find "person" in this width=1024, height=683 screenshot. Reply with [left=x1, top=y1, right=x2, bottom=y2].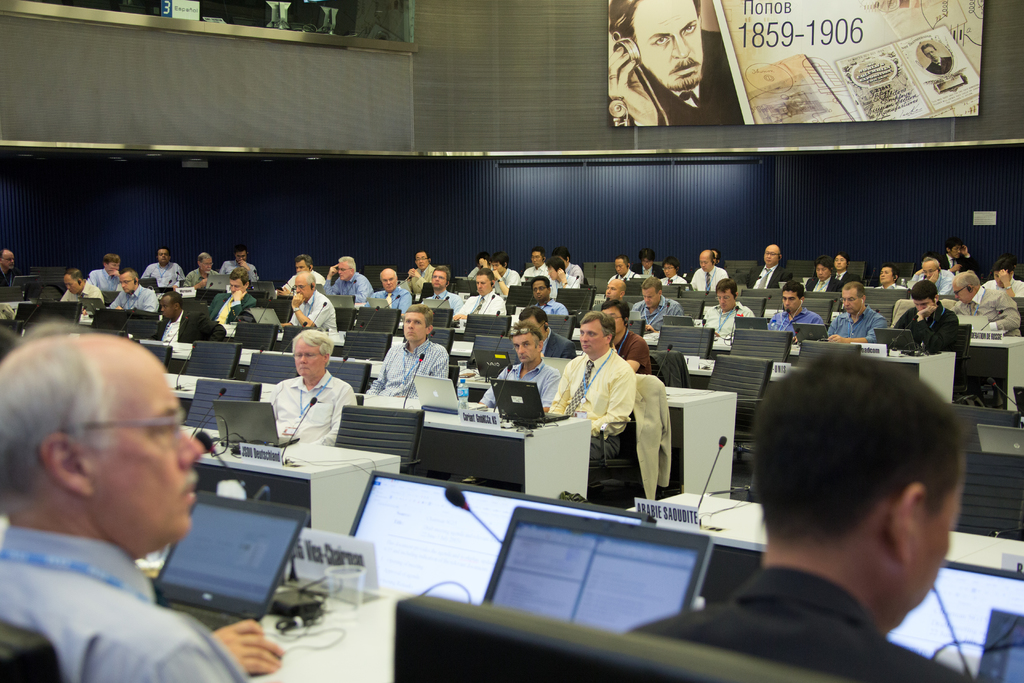
[left=632, top=247, right=661, bottom=279].
